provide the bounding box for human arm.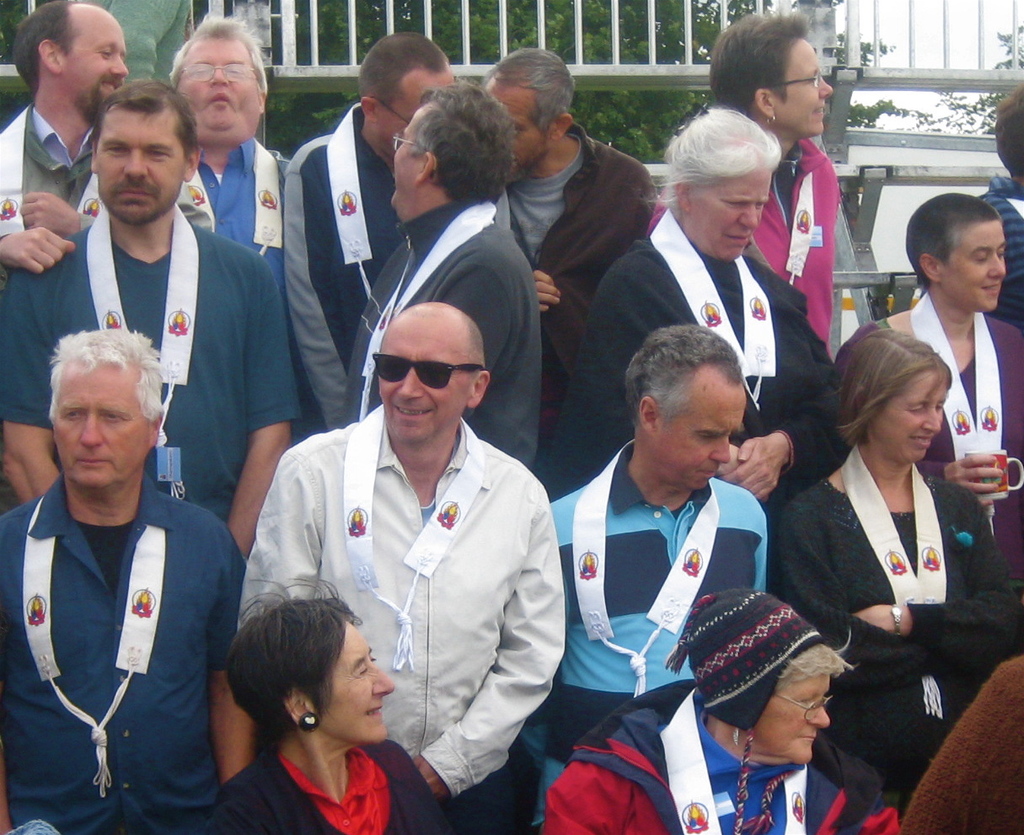
l=533, t=761, r=624, b=834.
